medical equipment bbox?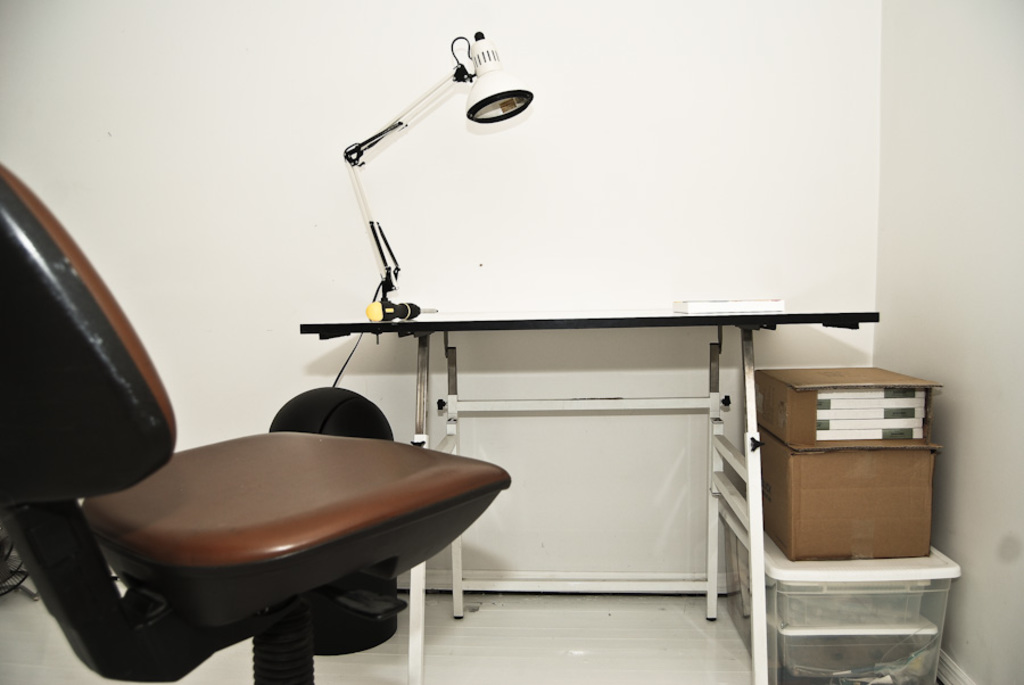
(x1=298, y1=27, x2=883, y2=684)
